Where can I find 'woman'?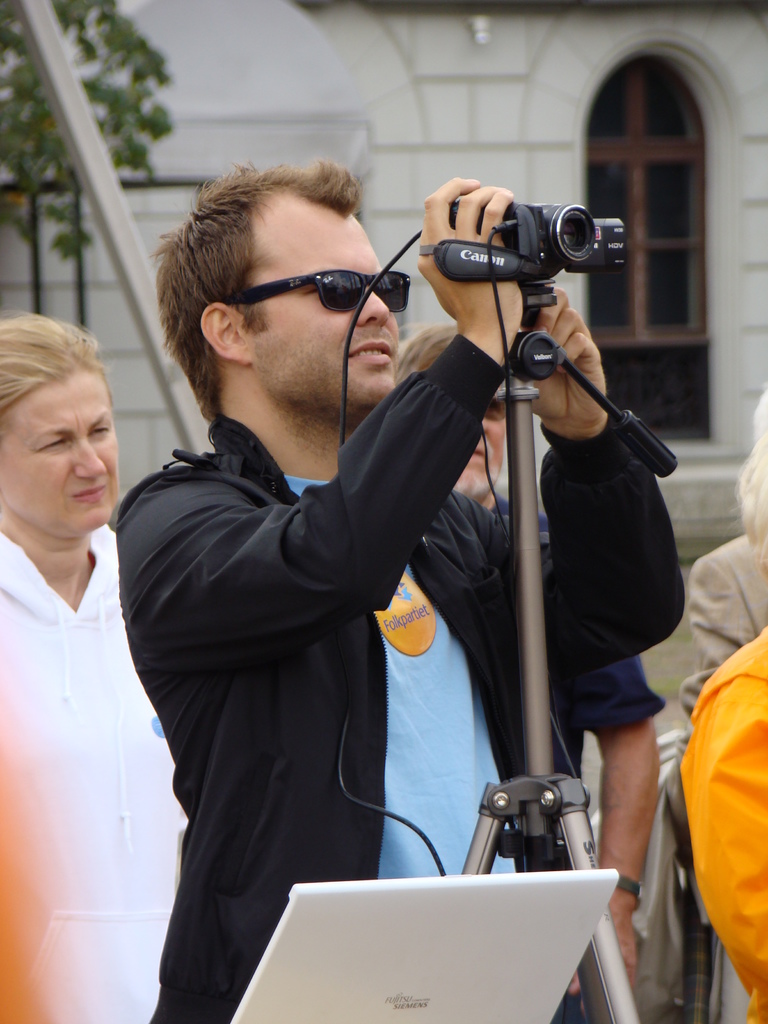
You can find it at Rect(1, 312, 245, 1023).
